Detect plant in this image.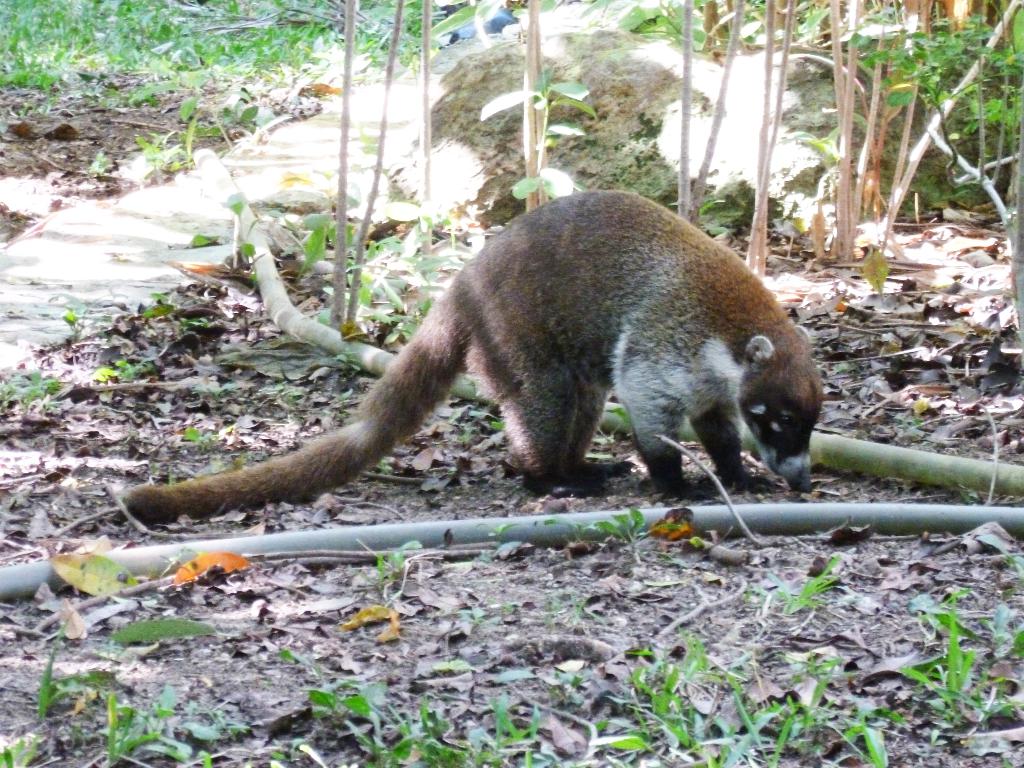
Detection: 134,292,177,323.
